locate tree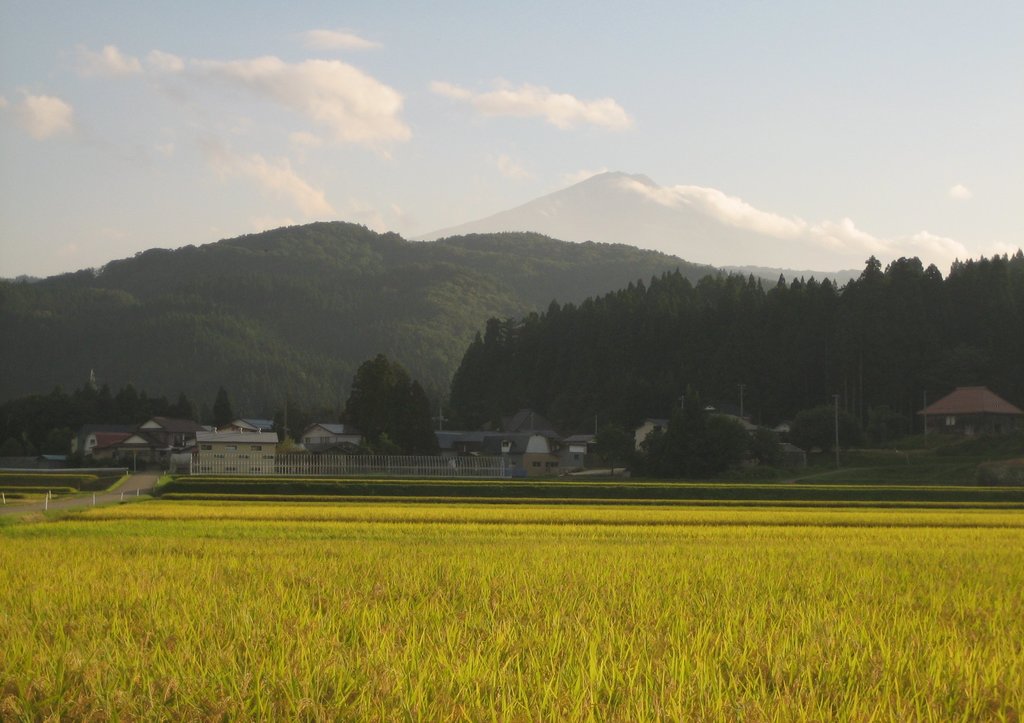
pyautogui.locateOnScreen(783, 409, 867, 457)
